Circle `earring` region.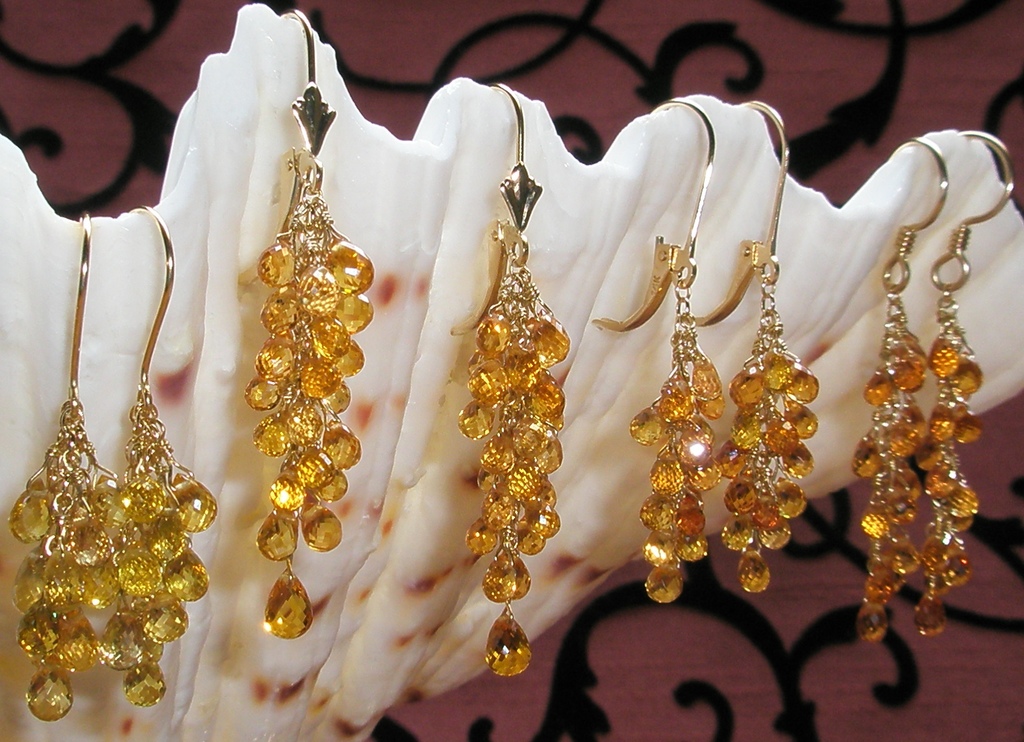
Region: rect(913, 126, 1018, 639).
